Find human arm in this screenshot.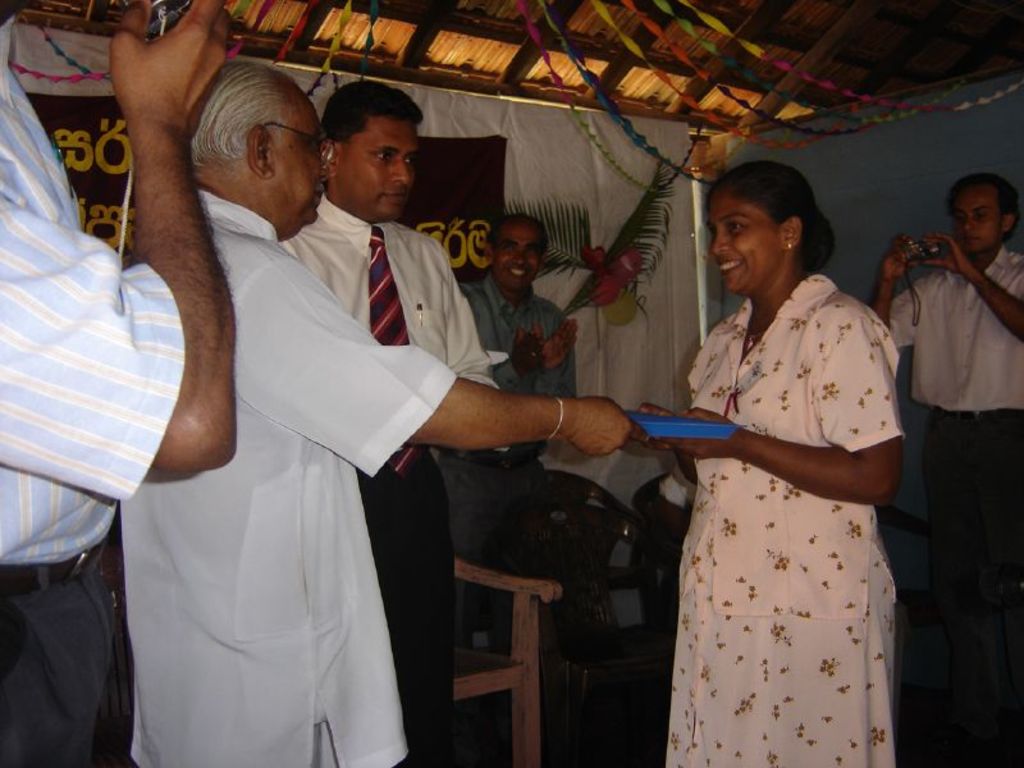
The bounding box for human arm is region(920, 228, 1023, 346).
